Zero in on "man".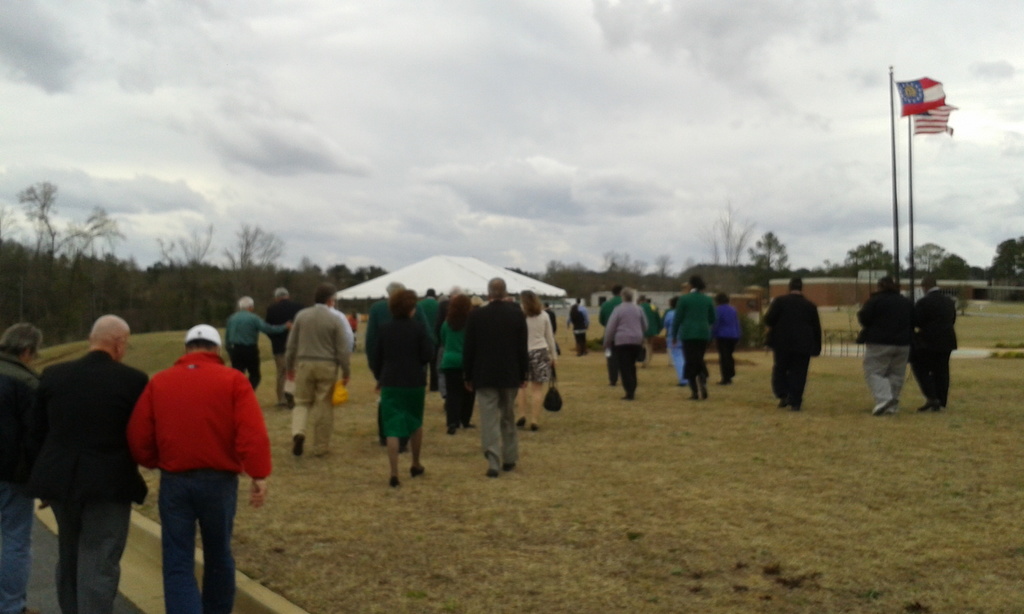
Zeroed in: (x1=458, y1=272, x2=531, y2=478).
